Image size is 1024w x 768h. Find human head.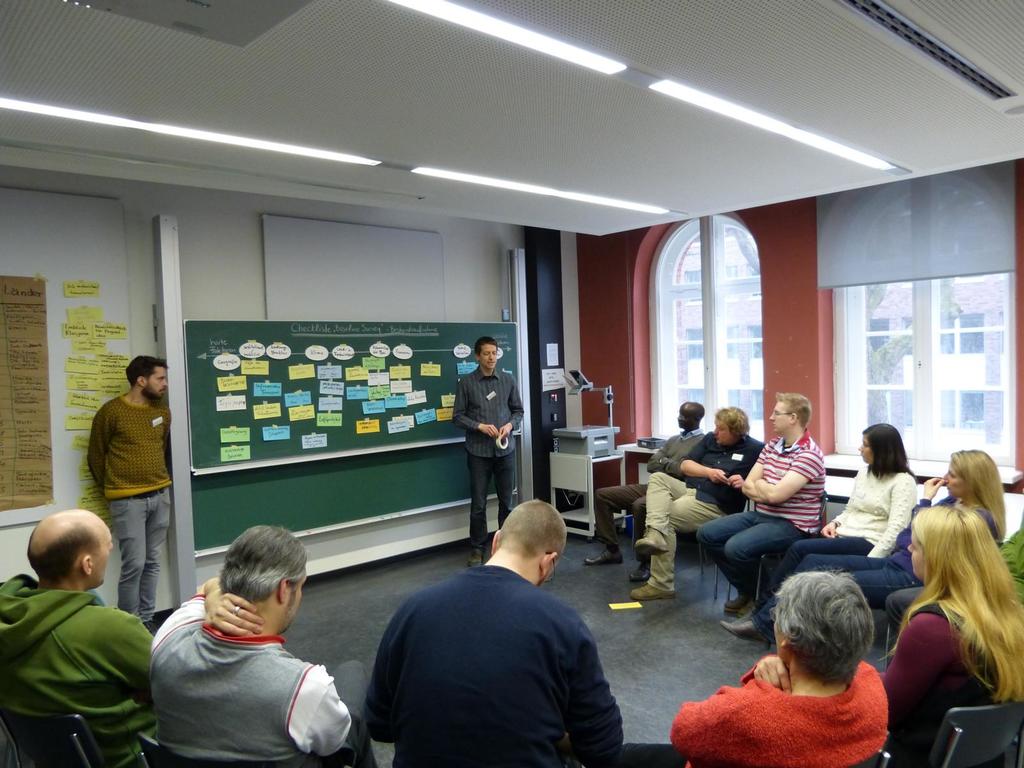
[x1=857, y1=424, x2=904, y2=466].
